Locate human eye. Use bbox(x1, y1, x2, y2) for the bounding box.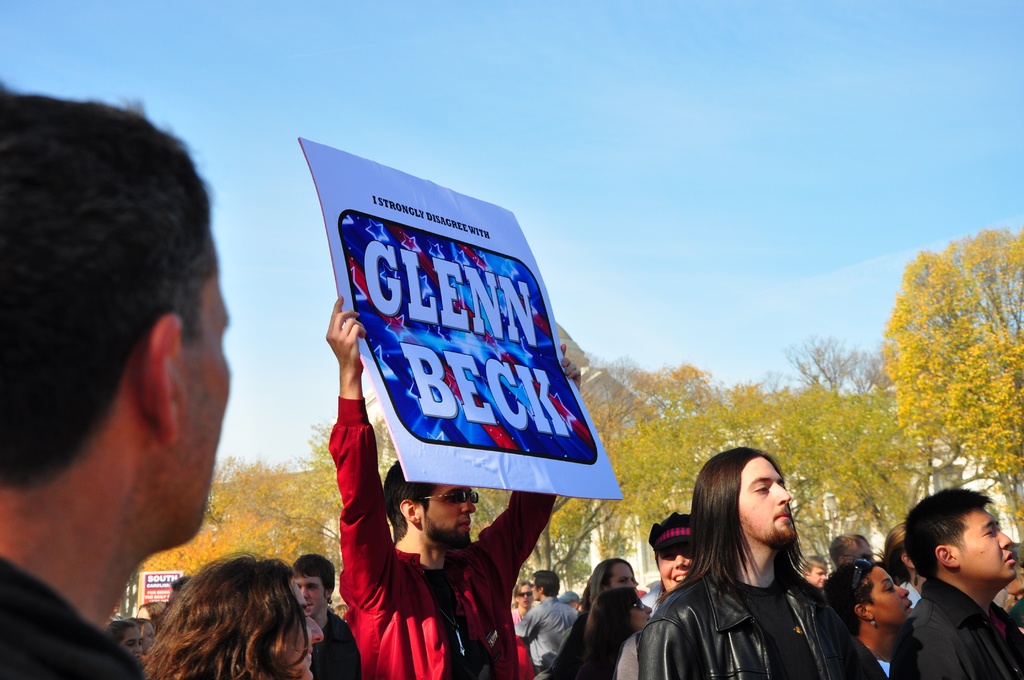
bbox(126, 641, 134, 648).
